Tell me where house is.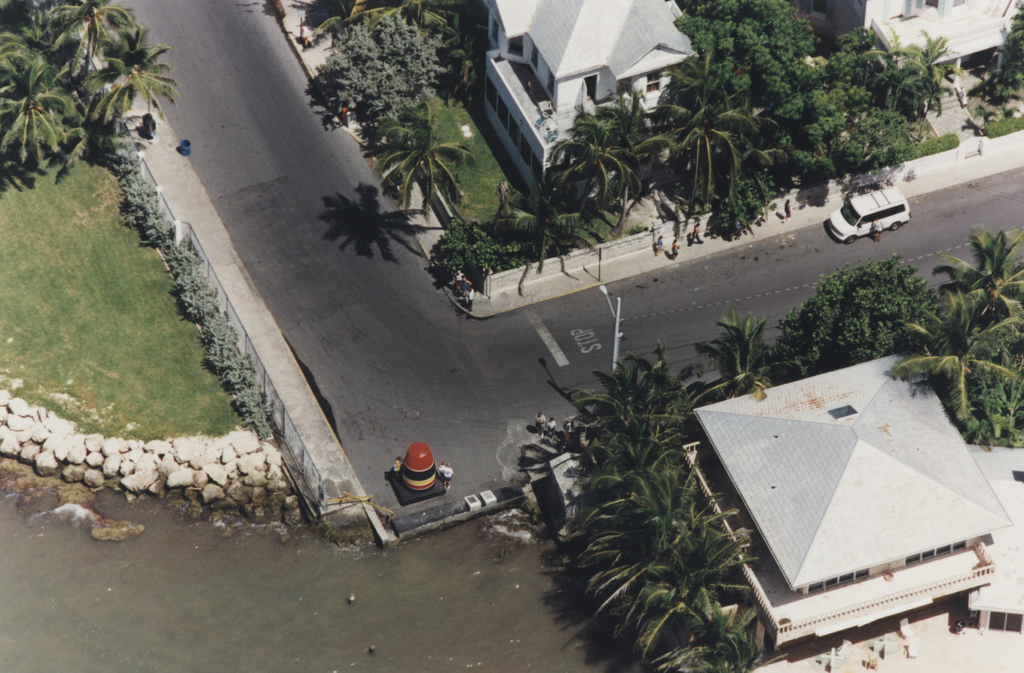
house is at box=[475, 0, 694, 206].
